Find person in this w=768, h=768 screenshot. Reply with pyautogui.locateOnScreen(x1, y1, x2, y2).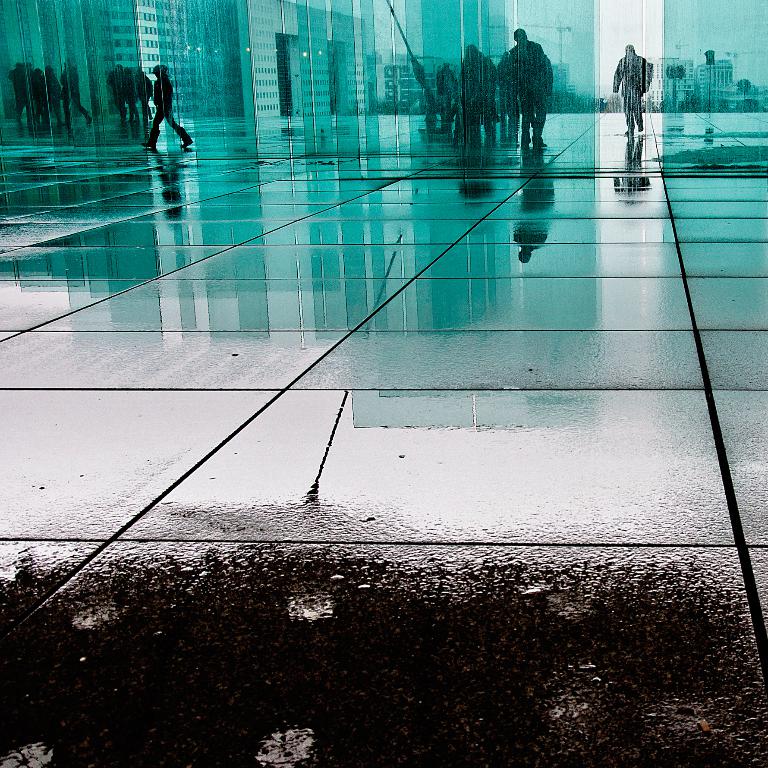
pyautogui.locateOnScreen(610, 44, 654, 135).
